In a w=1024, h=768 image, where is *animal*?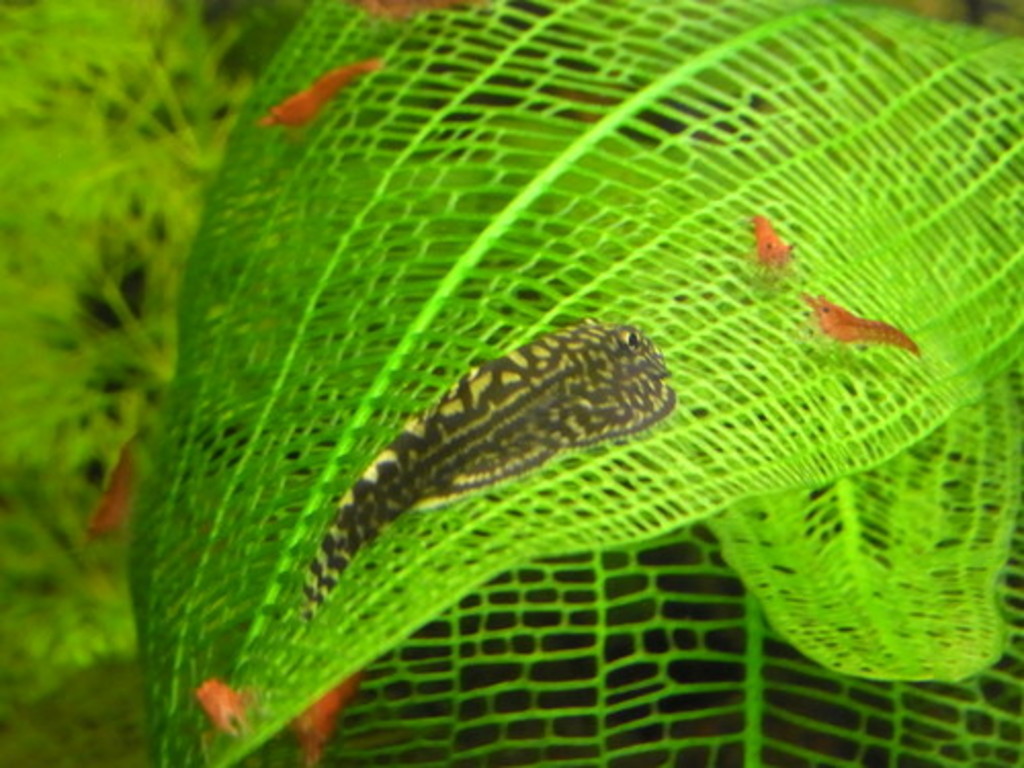
bbox(293, 674, 360, 758).
